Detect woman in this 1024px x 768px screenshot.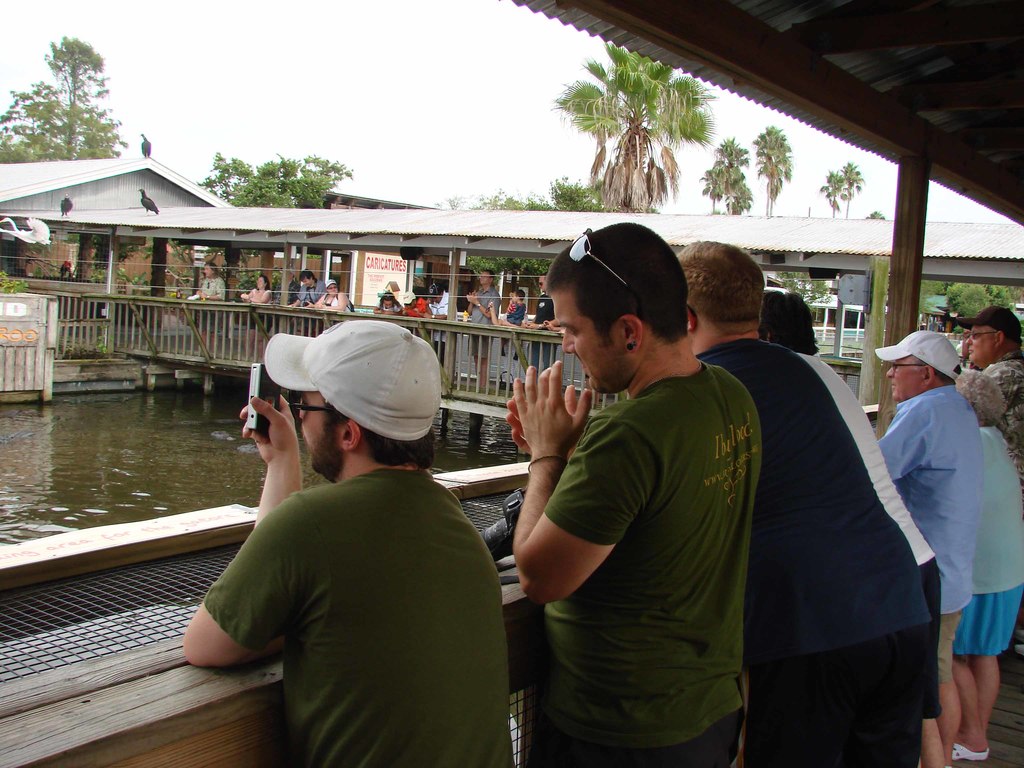
Detection: [left=972, top=365, right=1023, bottom=761].
